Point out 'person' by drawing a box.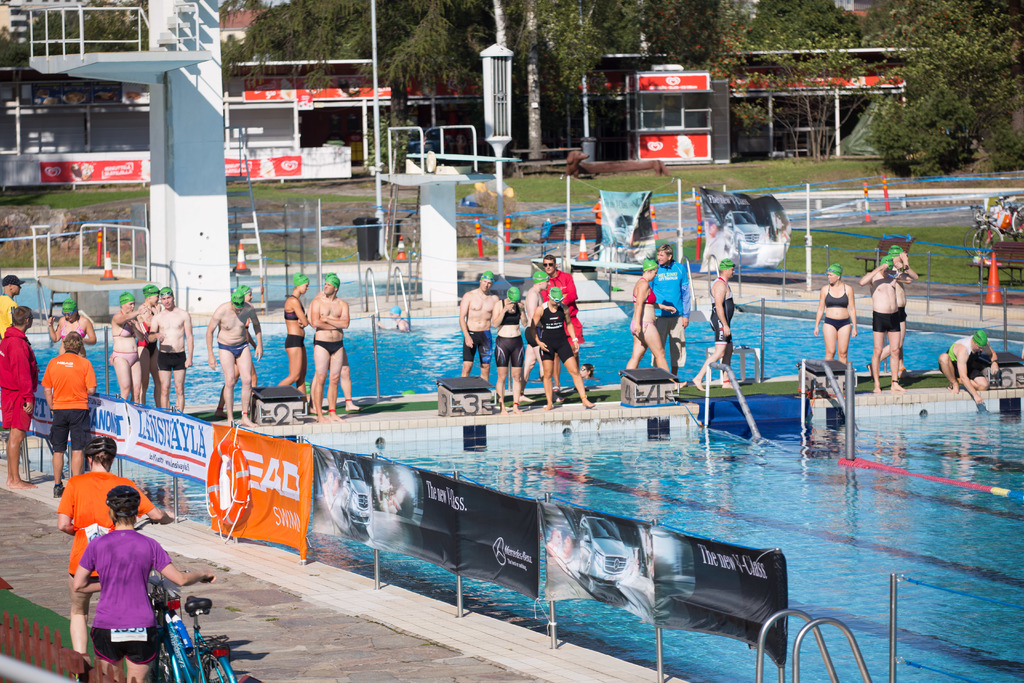
x1=520 y1=268 x2=567 y2=402.
